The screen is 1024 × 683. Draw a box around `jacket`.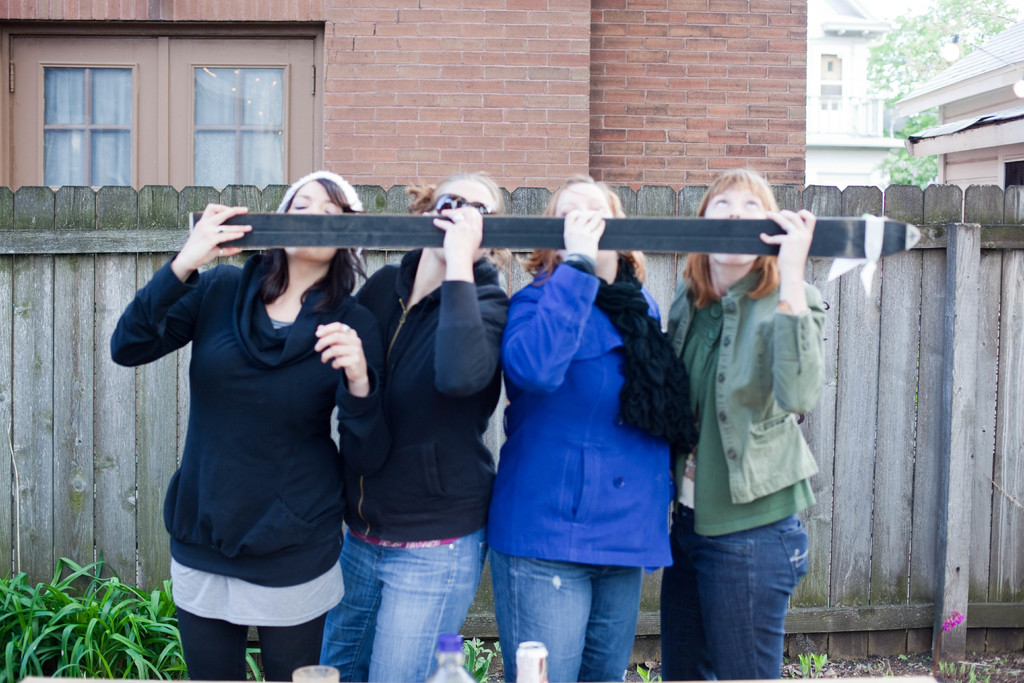
495:218:690:567.
